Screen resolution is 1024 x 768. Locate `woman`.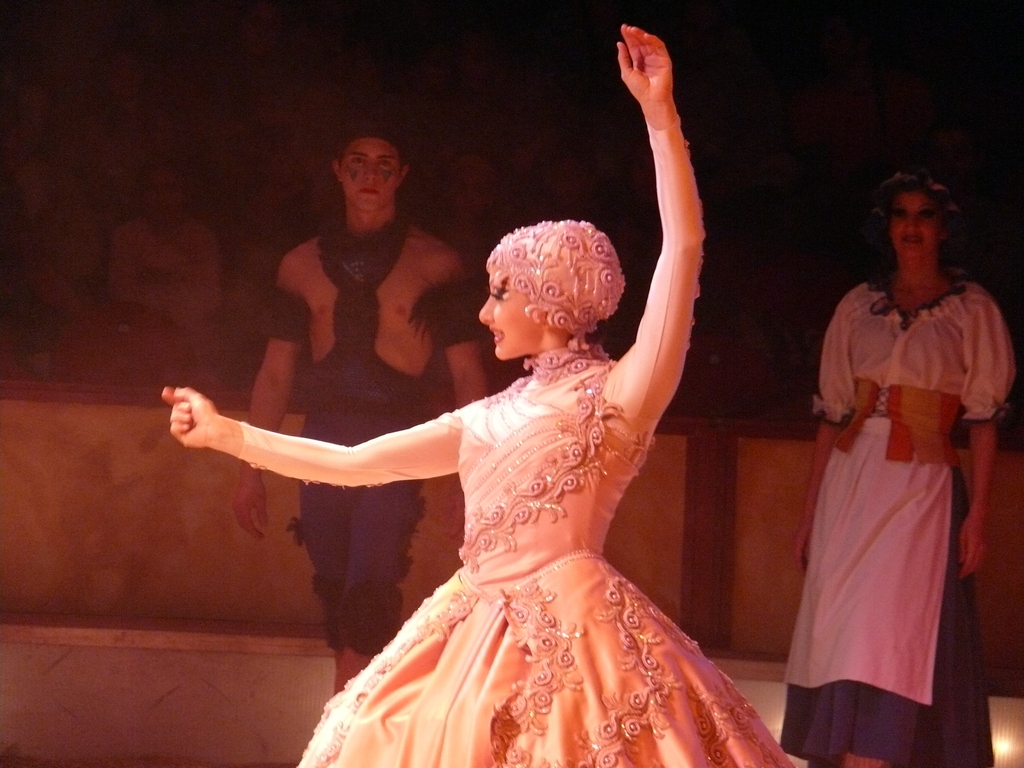
{"x1": 777, "y1": 154, "x2": 995, "y2": 763}.
